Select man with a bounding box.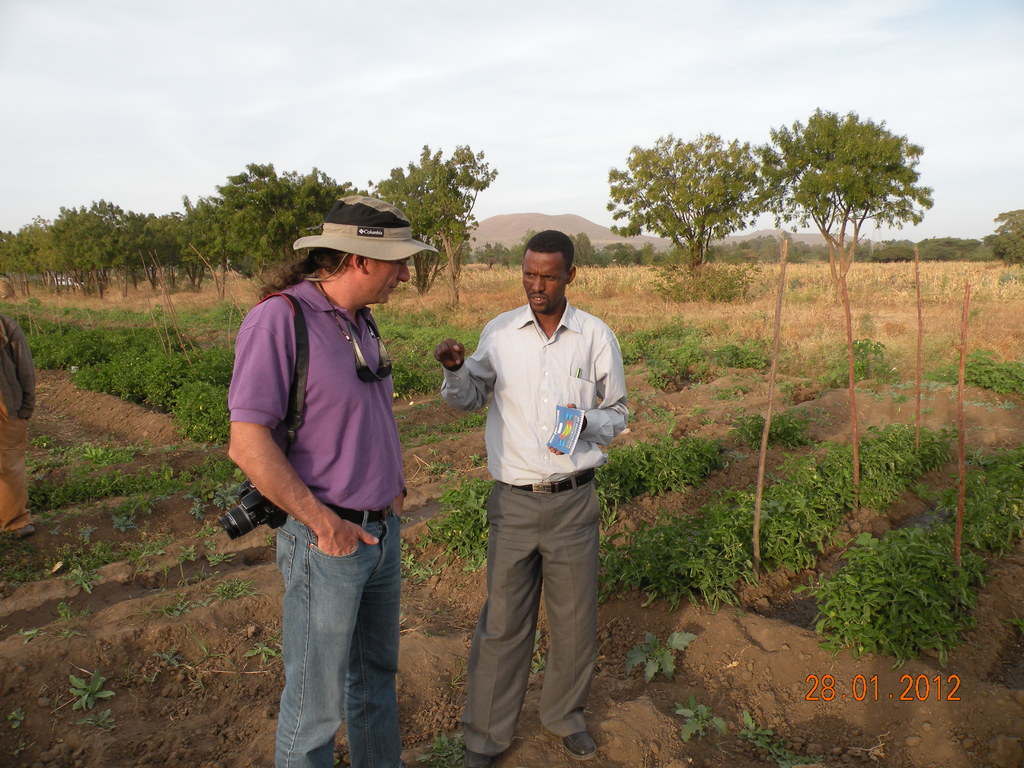
[left=454, top=186, right=614, bottom=755].
